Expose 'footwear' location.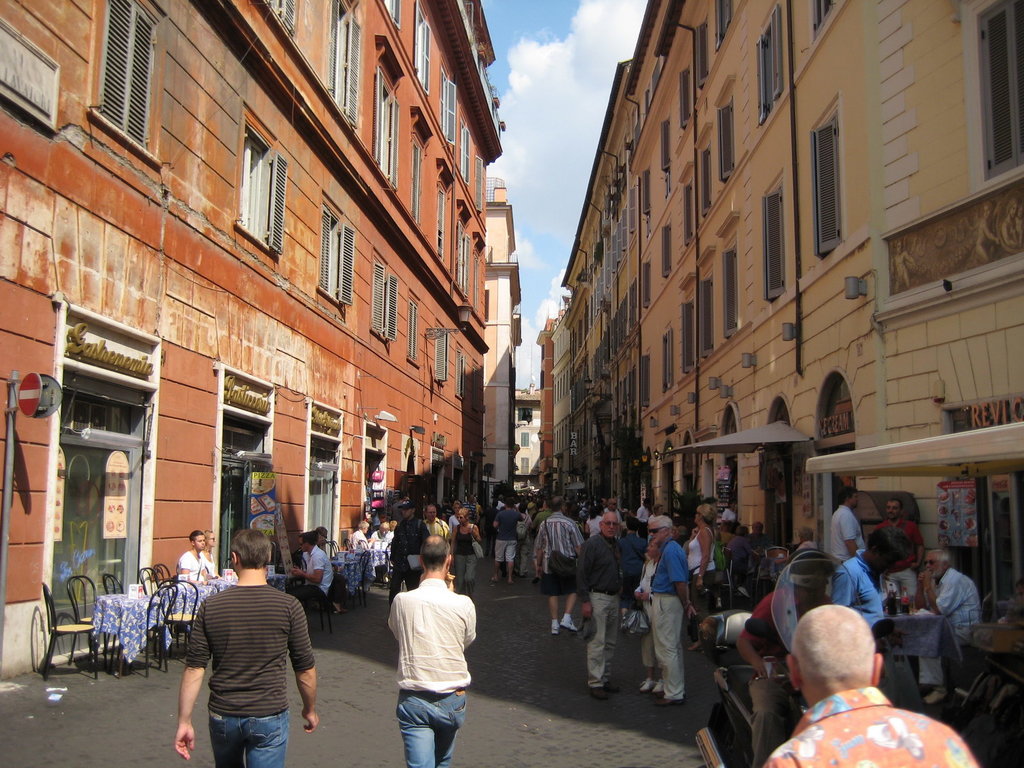
Exposed at [564,620,579,632].
